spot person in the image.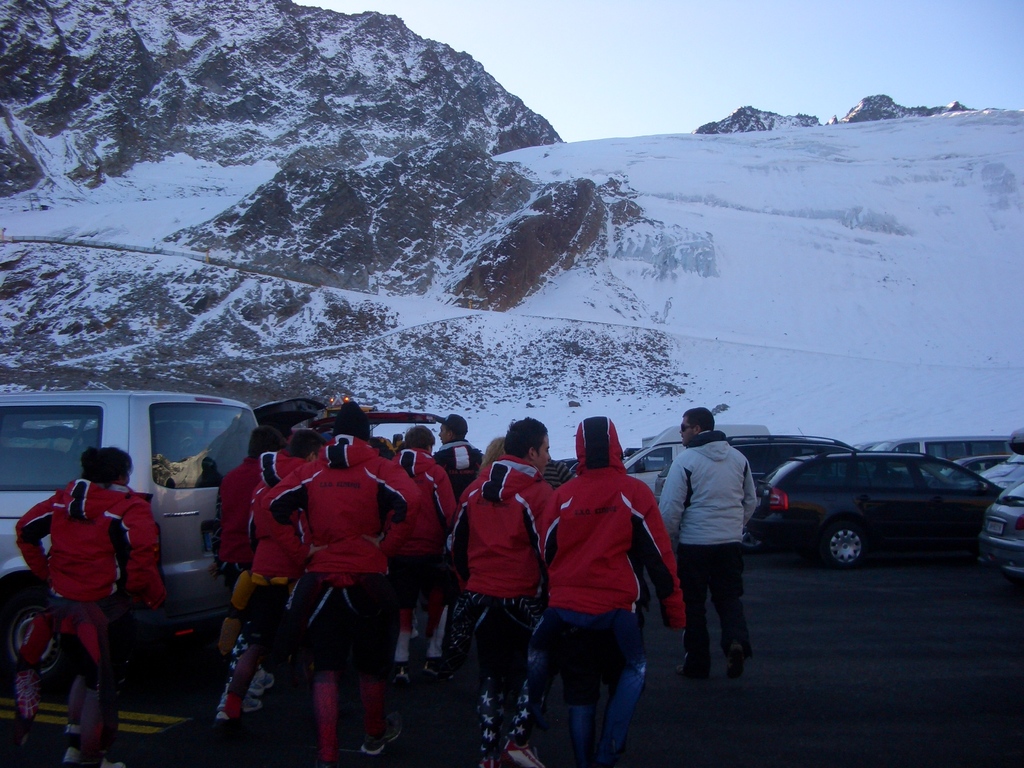
person found at (255, 394, 438, 767).
